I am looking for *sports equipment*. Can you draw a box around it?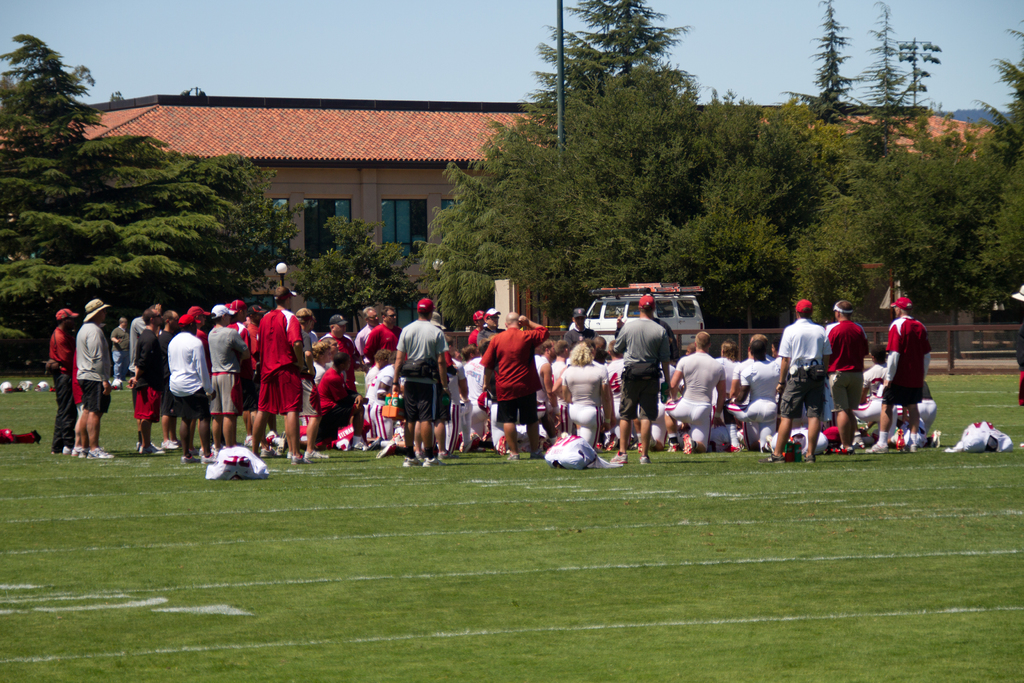
Sure, the bounding box is bbox=(135, 436, 179, 461).
